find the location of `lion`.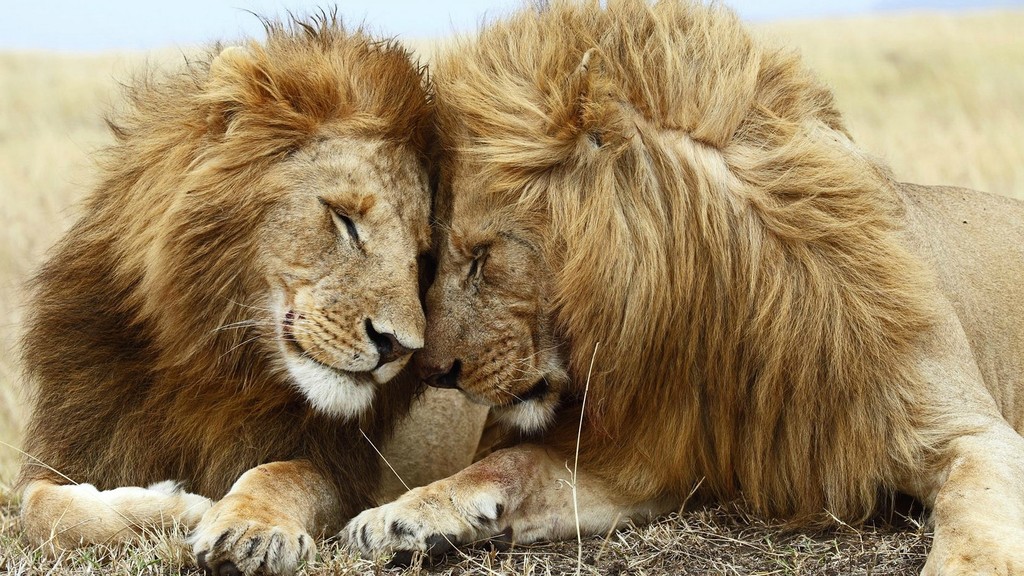
Location: locate(326, 2, 1023, 574).
